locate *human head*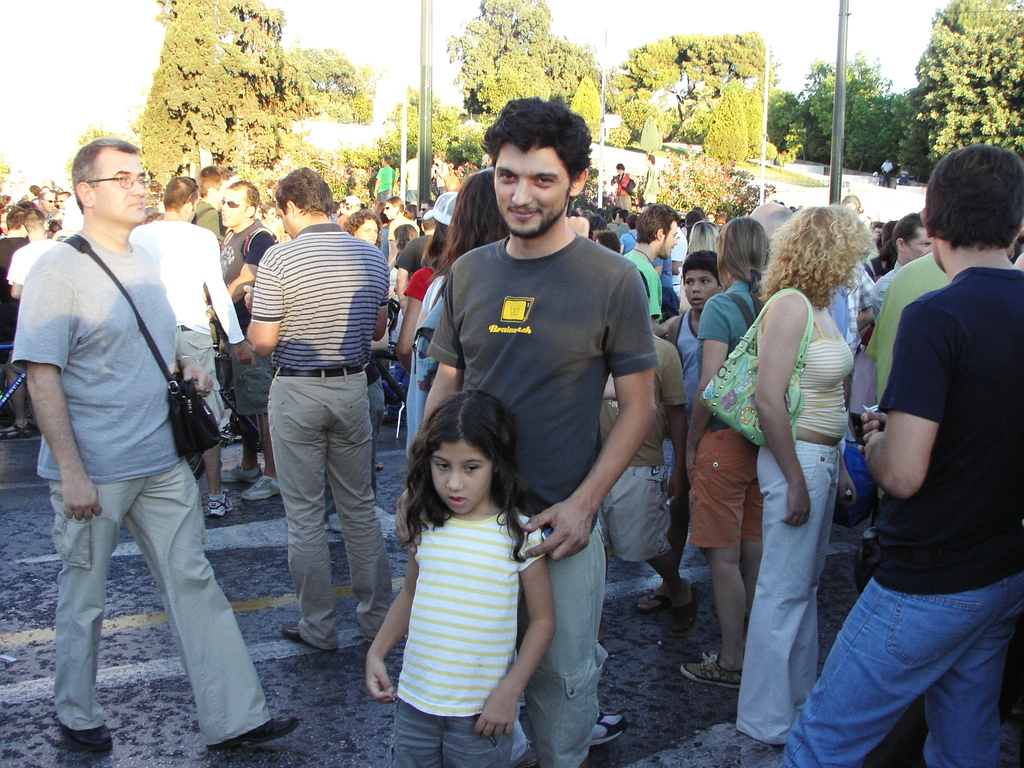
381, 153, 394, 167
